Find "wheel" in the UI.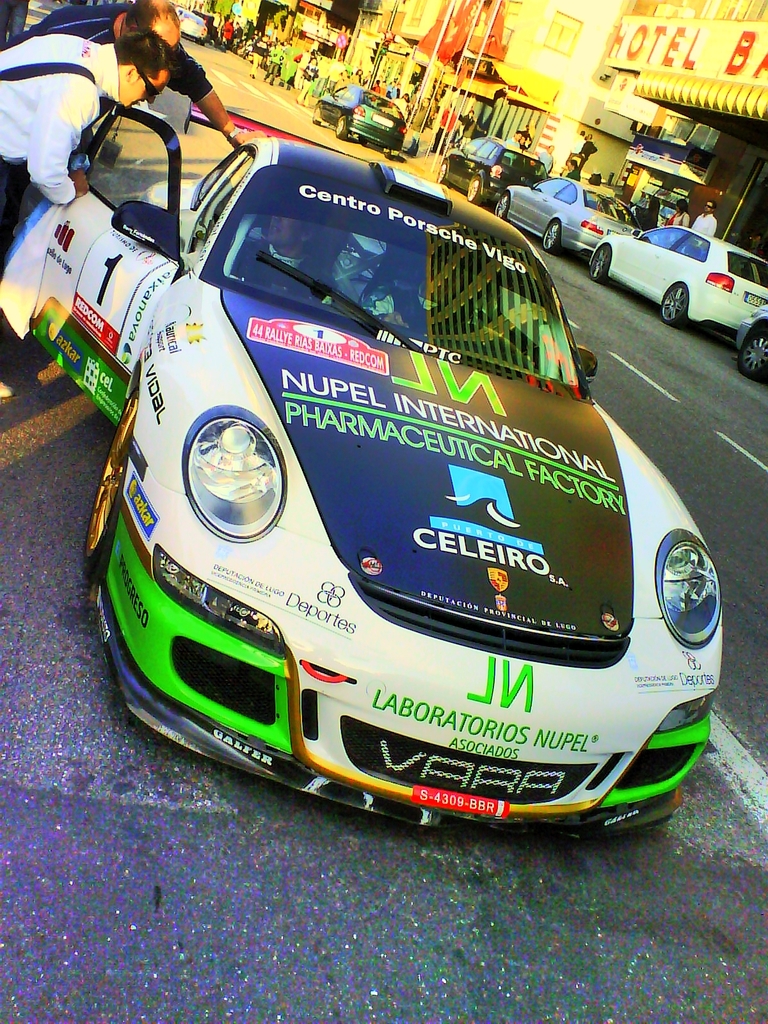
UI element at bbox(337, 116, 349, 138).
